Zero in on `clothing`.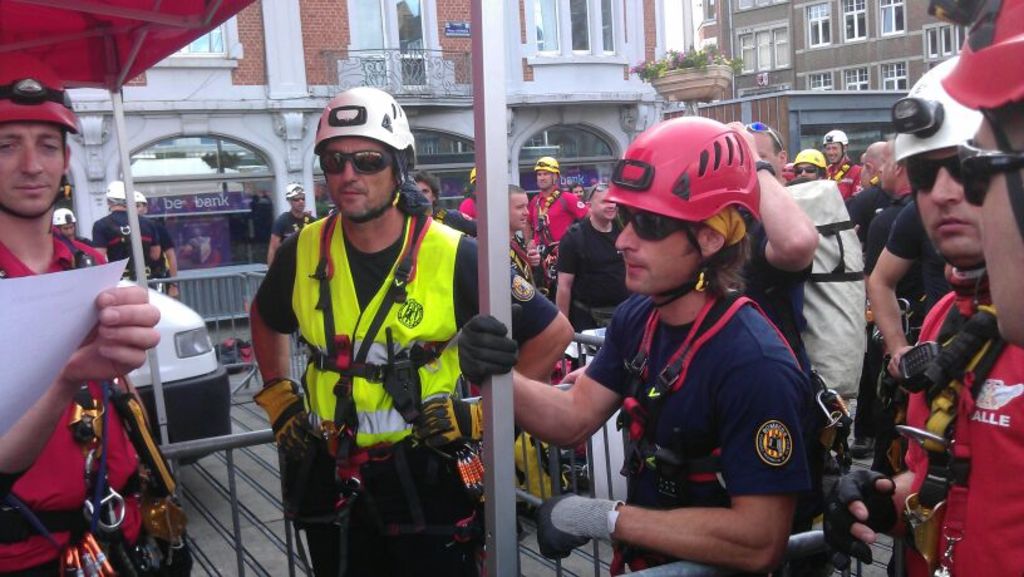
Zeroed in: (left=520, top=181, right=596, bottom=255).
